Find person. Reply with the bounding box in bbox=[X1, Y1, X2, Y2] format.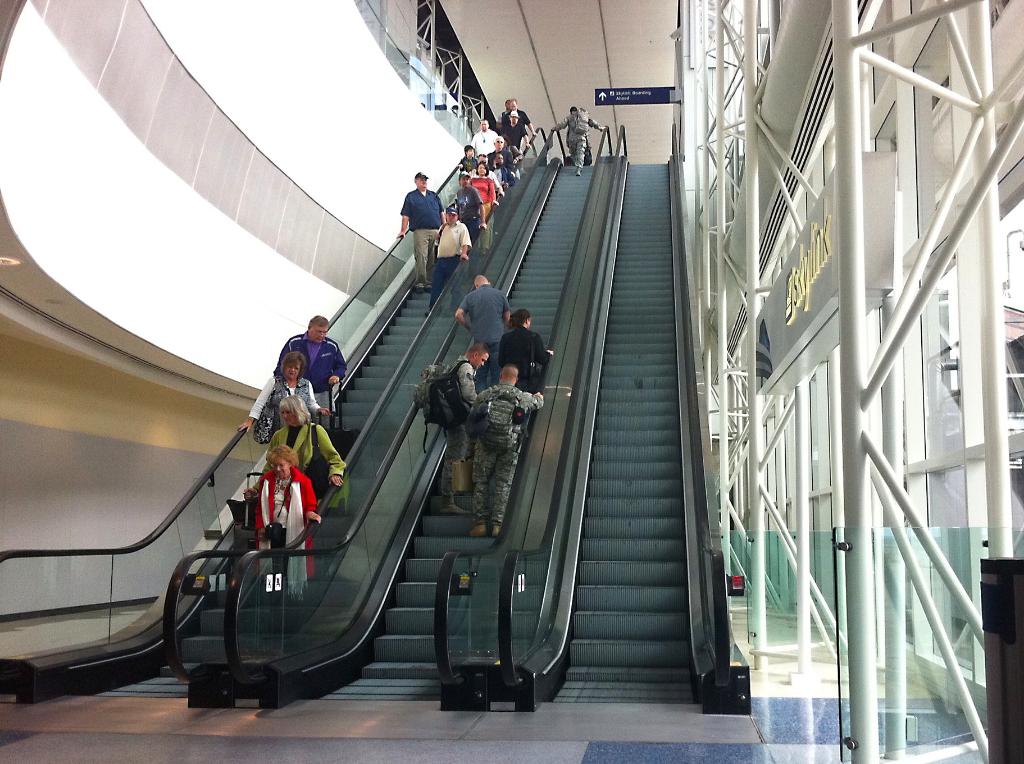
bbox=[472, 120, 495, 151].
